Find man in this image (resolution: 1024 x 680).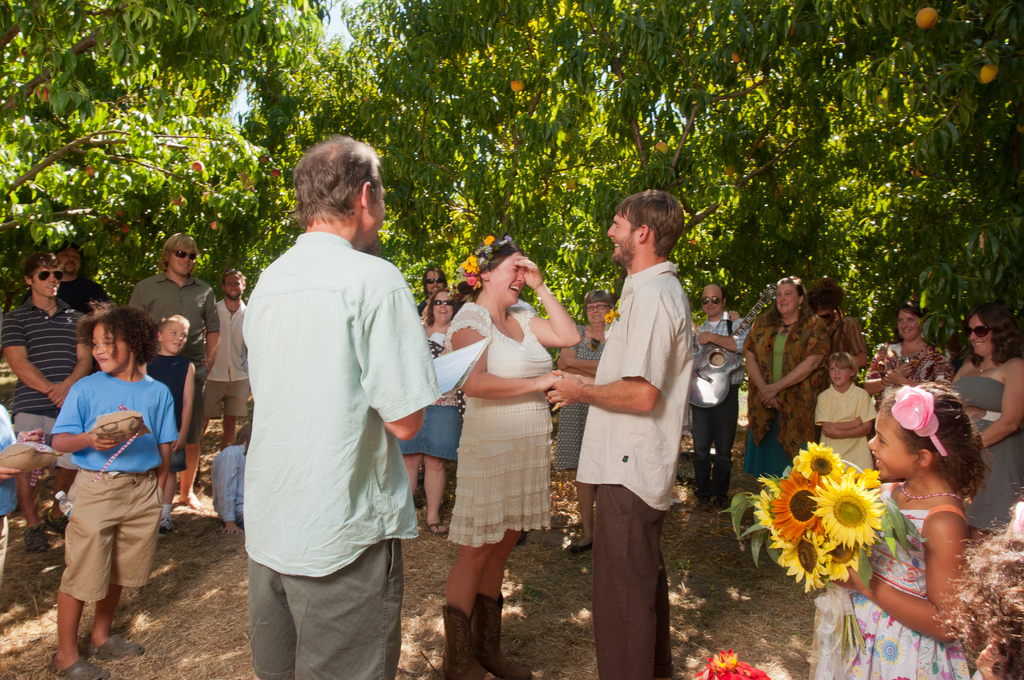
pyautogui.locateOnScreen(216, 117, 440, 679).
